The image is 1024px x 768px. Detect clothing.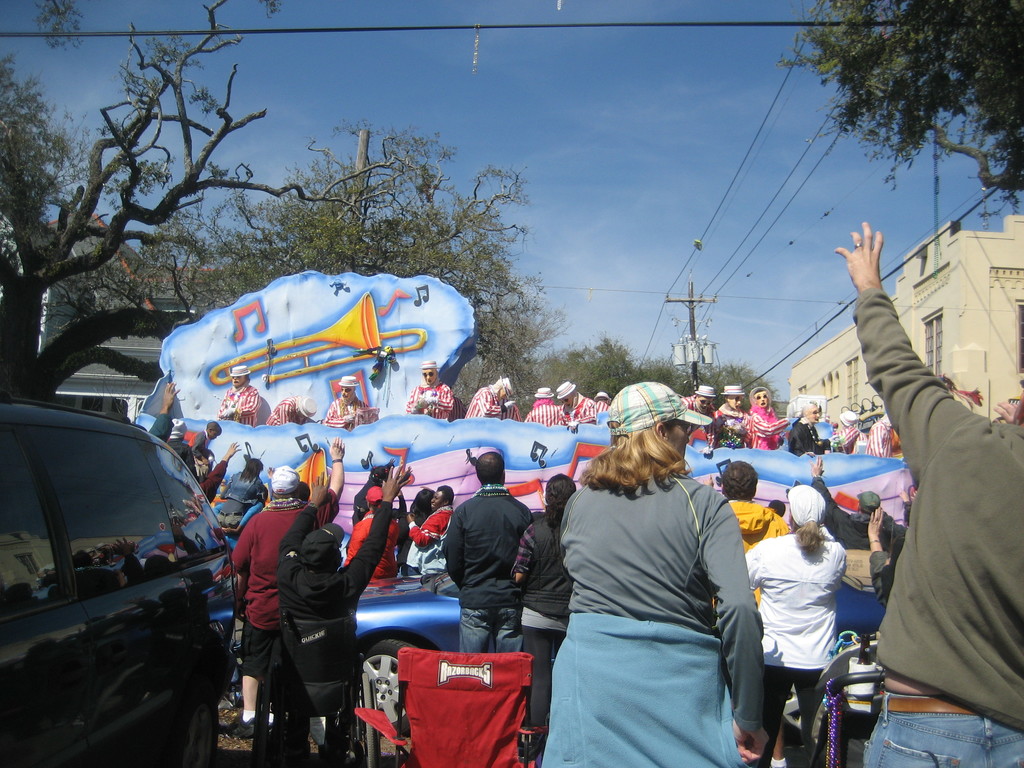
Detection: [left=230, top=465, right=264, bottom=490].
